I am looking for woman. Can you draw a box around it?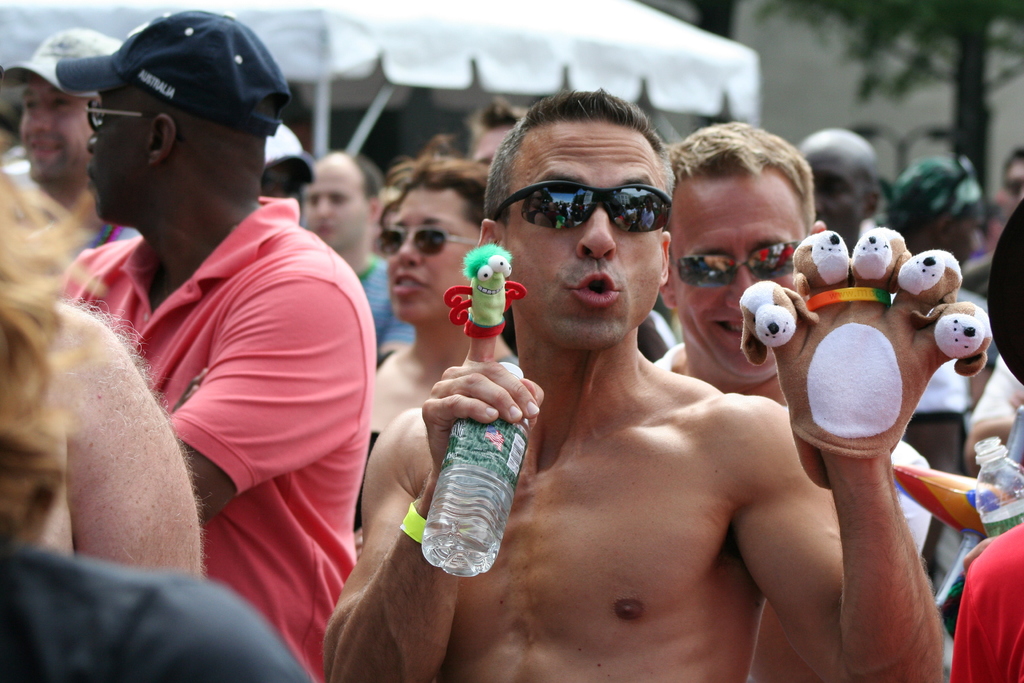
Sure, the bounding box is pyautogui.locateOnScreen(350, 152, 515, 551).
